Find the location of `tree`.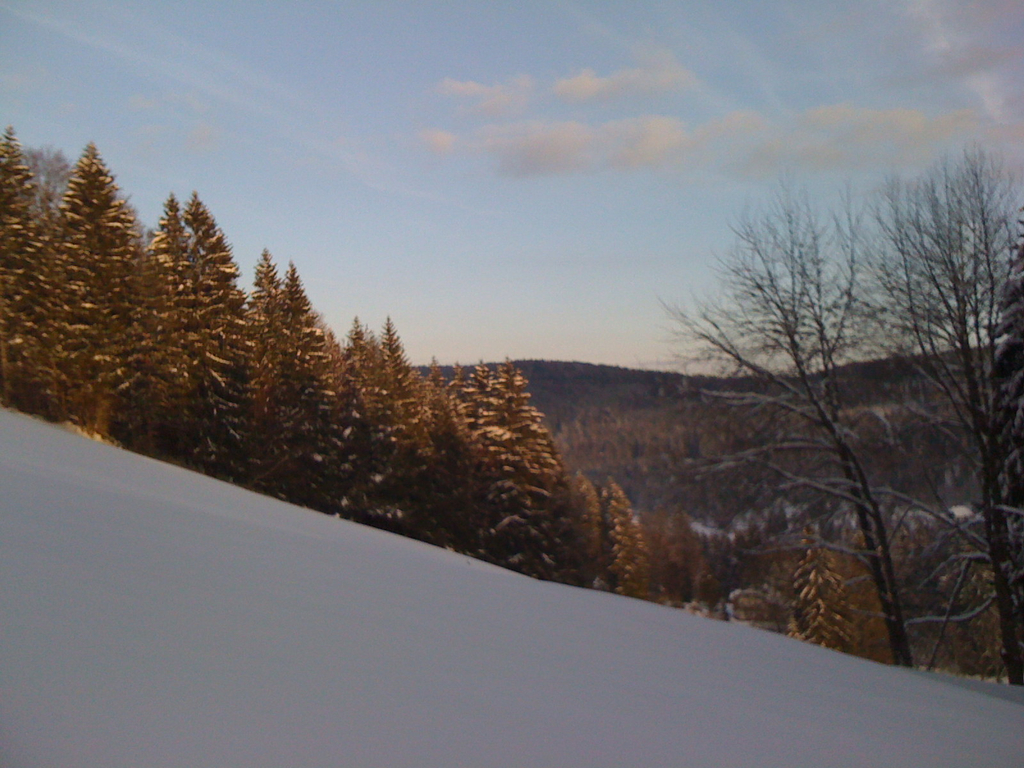
Location: left=784, top=516, right=868, bottom=657.
